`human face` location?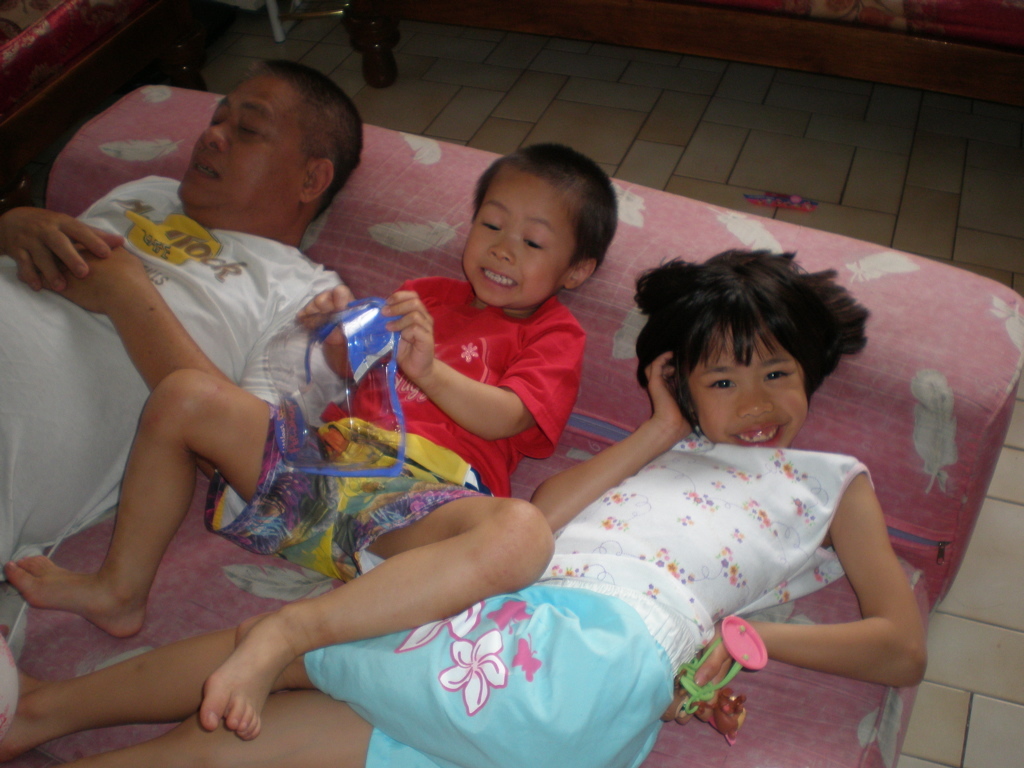
462 163 581 305
